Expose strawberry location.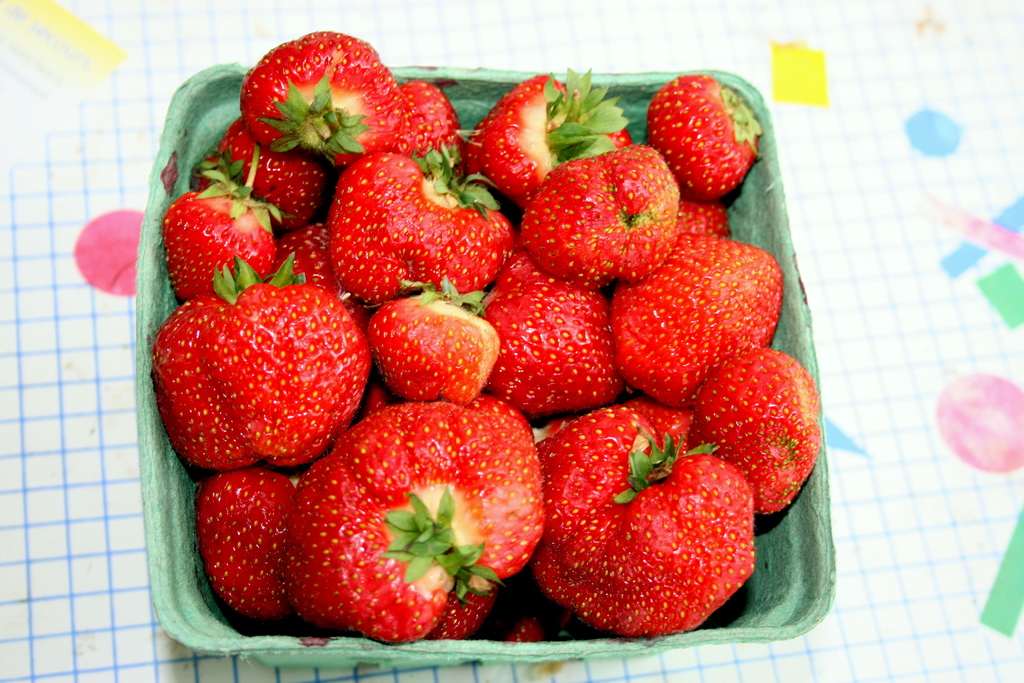
Exposed at [152, 164, 293, 299].
